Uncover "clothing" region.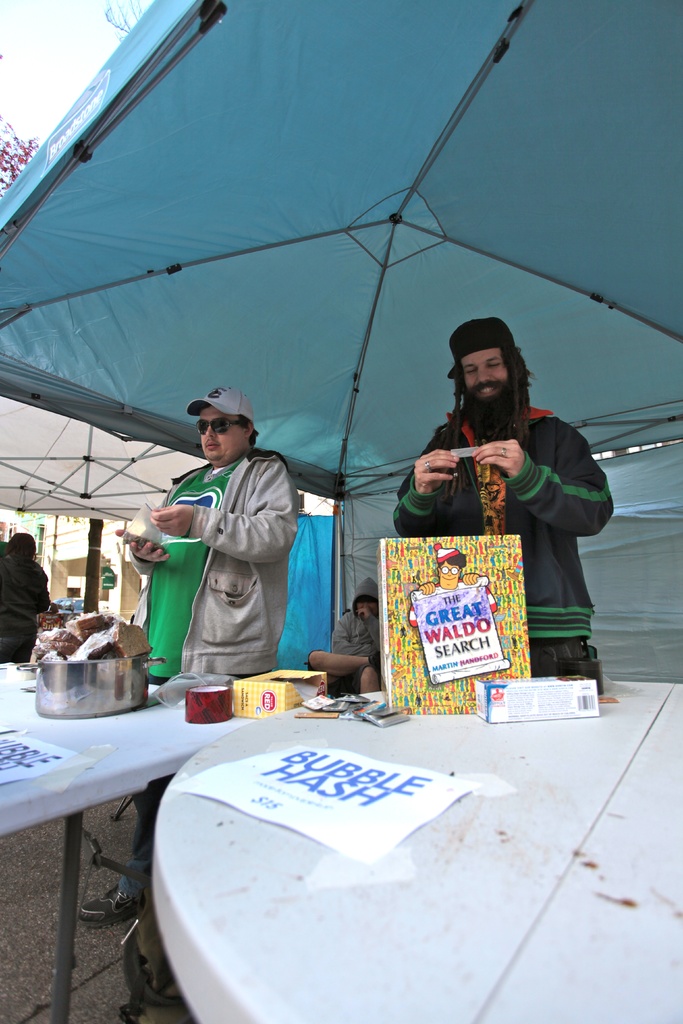
Uncovered: left=153, top=425, right=318, bottom=701.
